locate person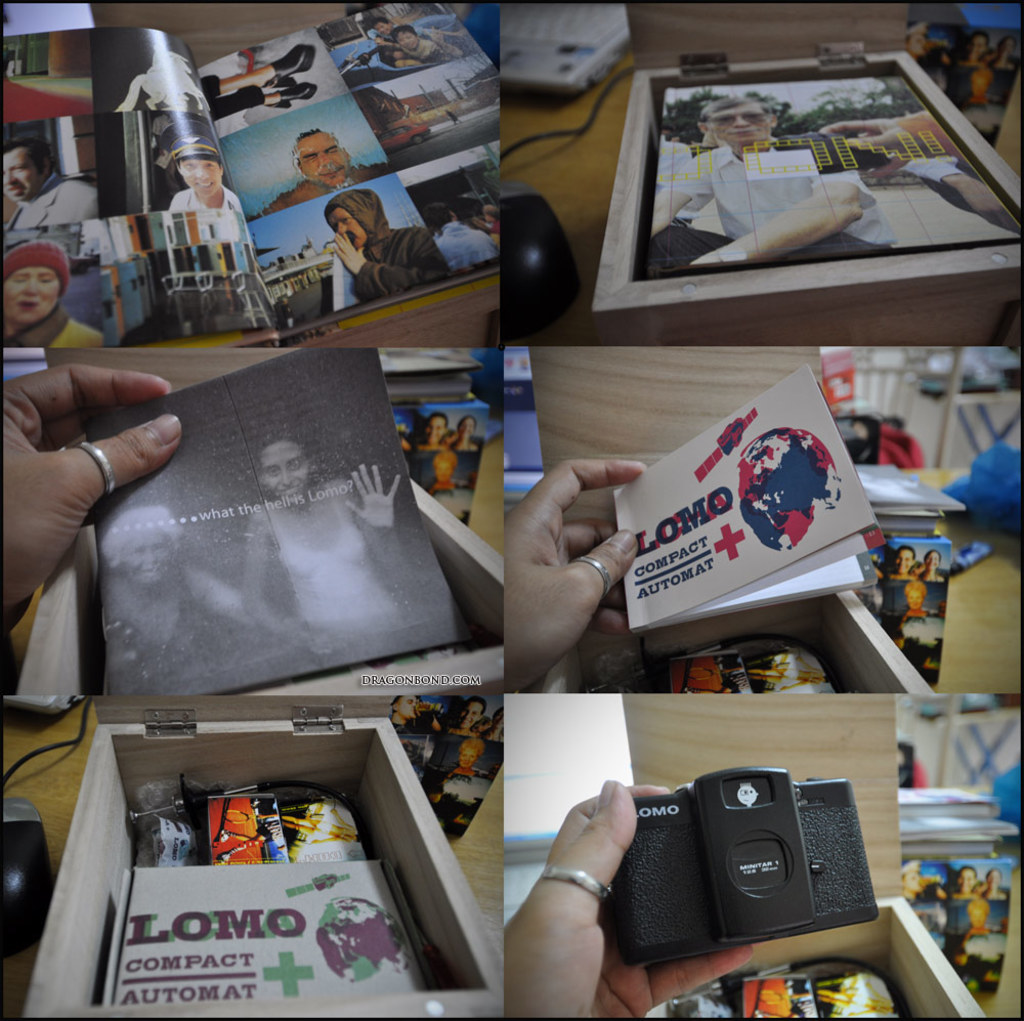
detection(118, 46, 211, 114)
